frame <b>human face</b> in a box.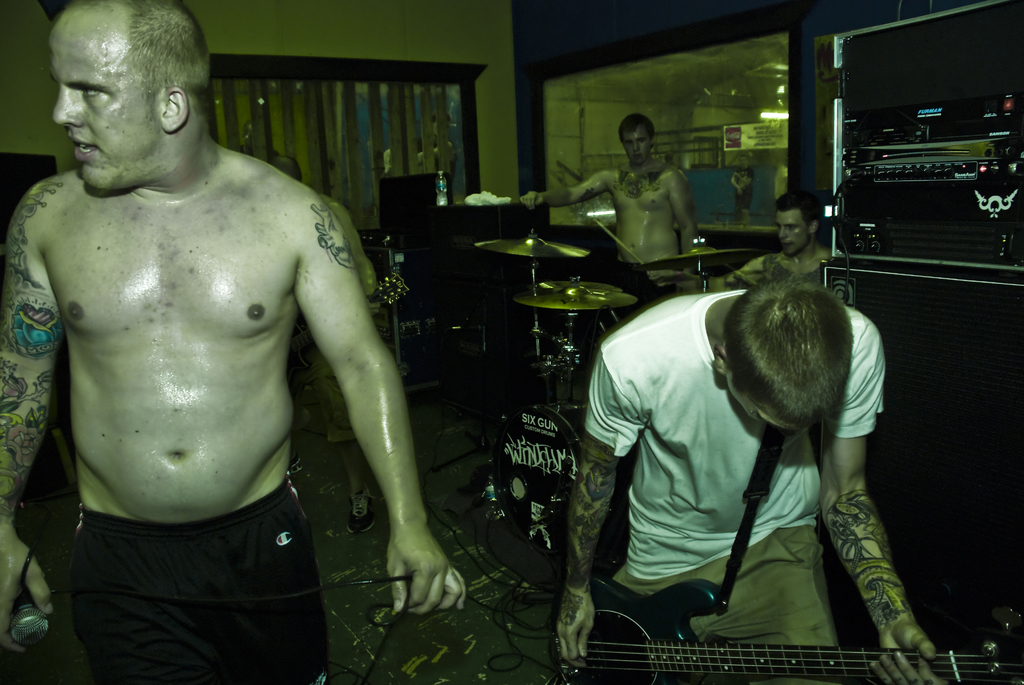
region(622, 122, 650, 161).
